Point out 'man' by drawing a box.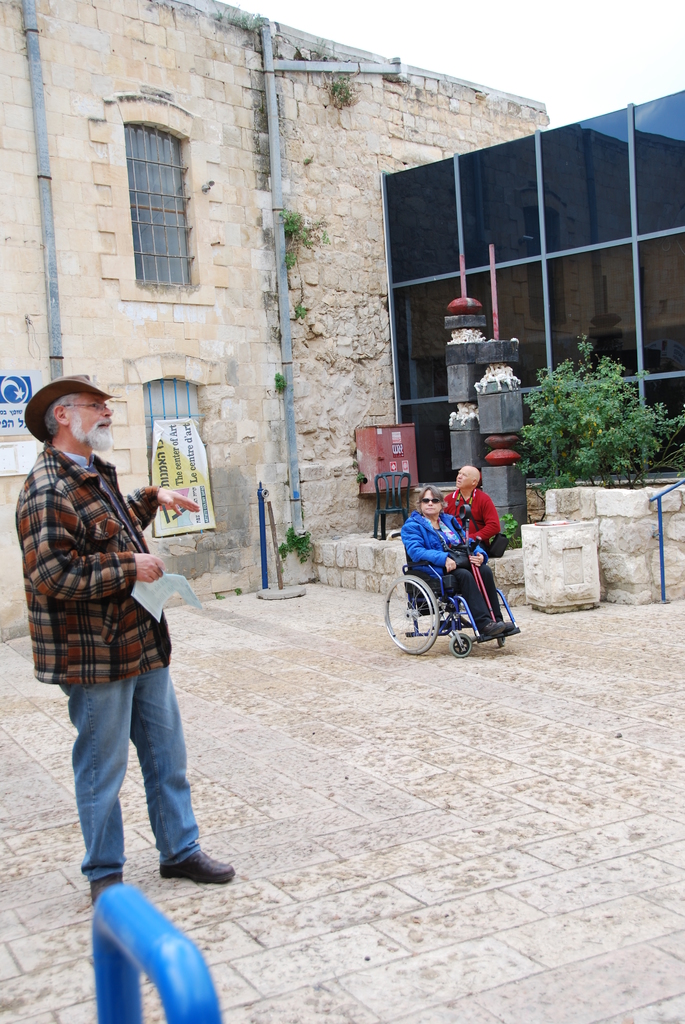
rect(22, 377, 217, 877).
